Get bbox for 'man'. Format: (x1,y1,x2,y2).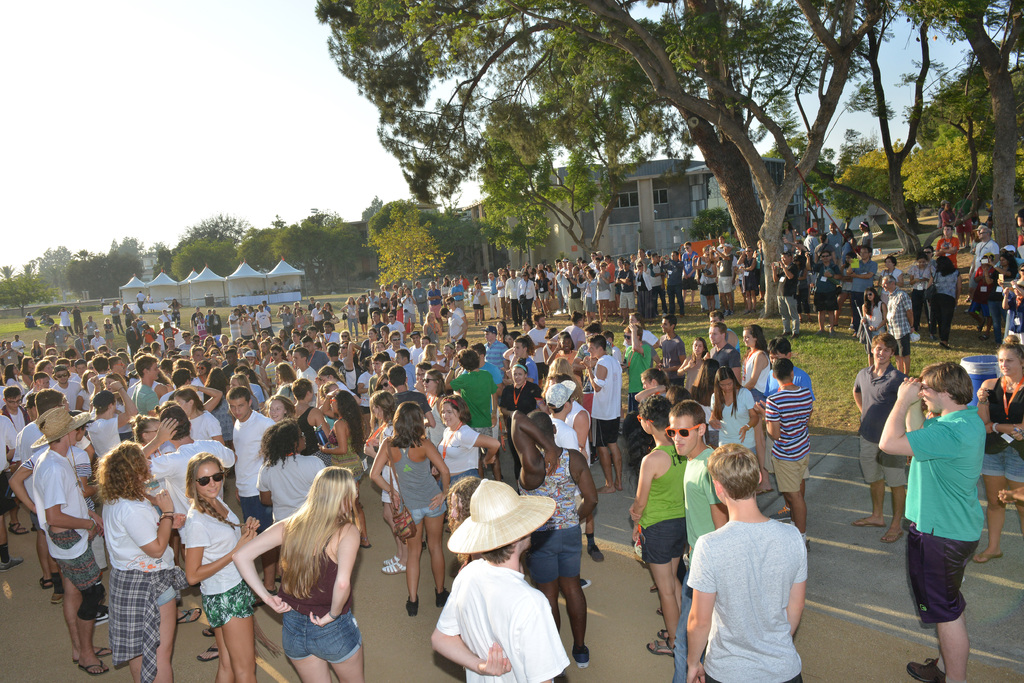
(255,305,275,337).
